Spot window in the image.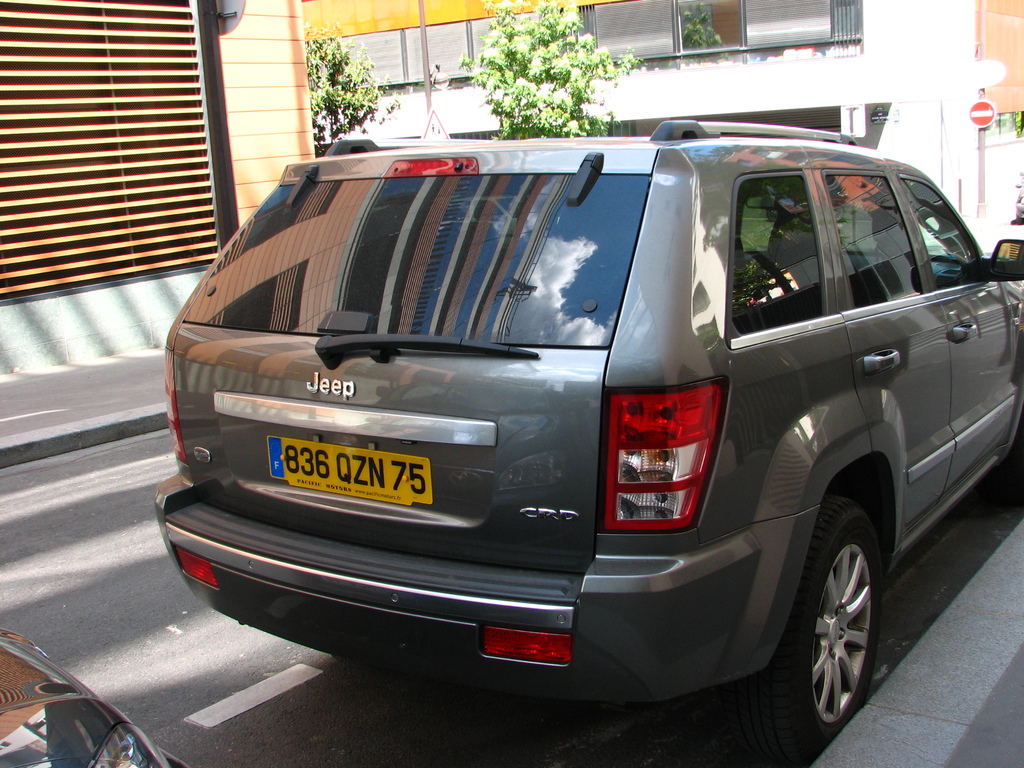
window found at [x1=819, y1=172, x2=929, y2=315].
